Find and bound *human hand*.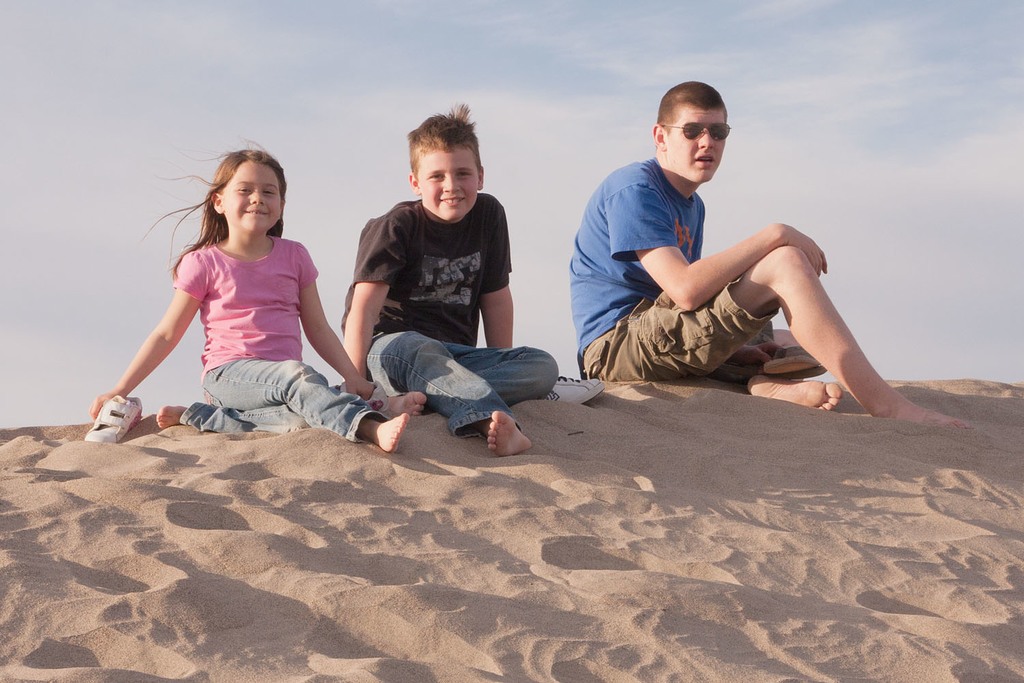
Bound: (left=345, top=376, right=377, bottom=401).
